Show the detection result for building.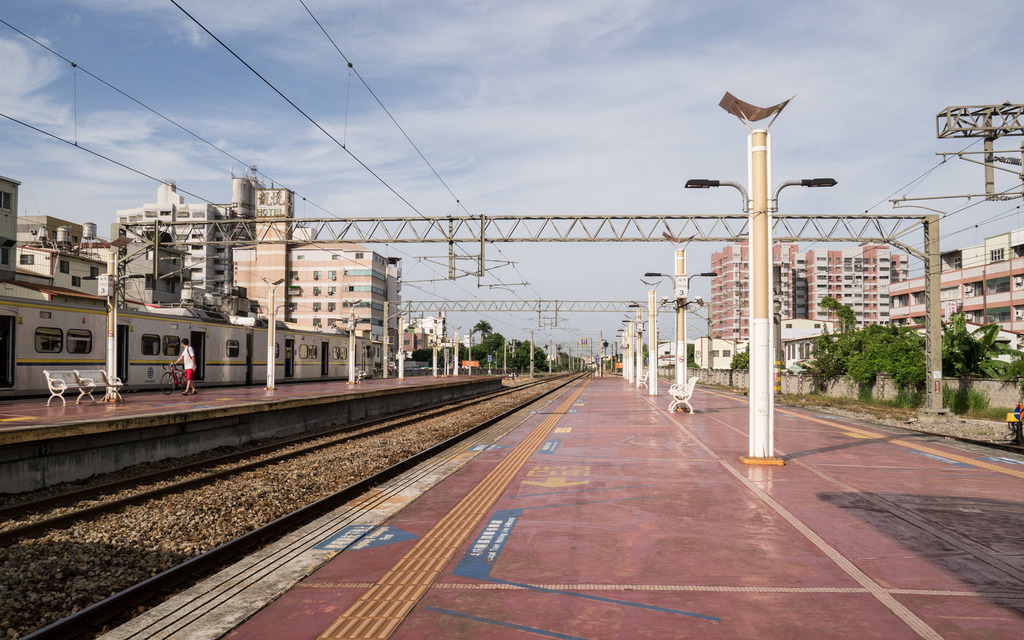
rect(115, 184, 233, 298).
